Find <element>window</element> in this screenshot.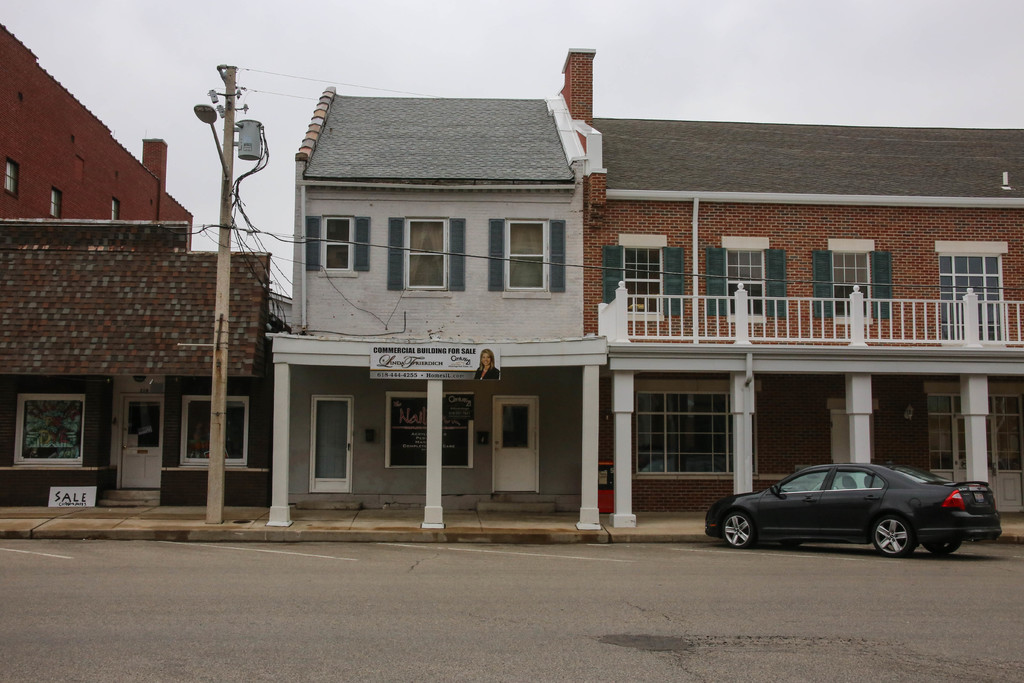
The bounding box for <element>window</element> is Rect(609, 230, 677, 323).
